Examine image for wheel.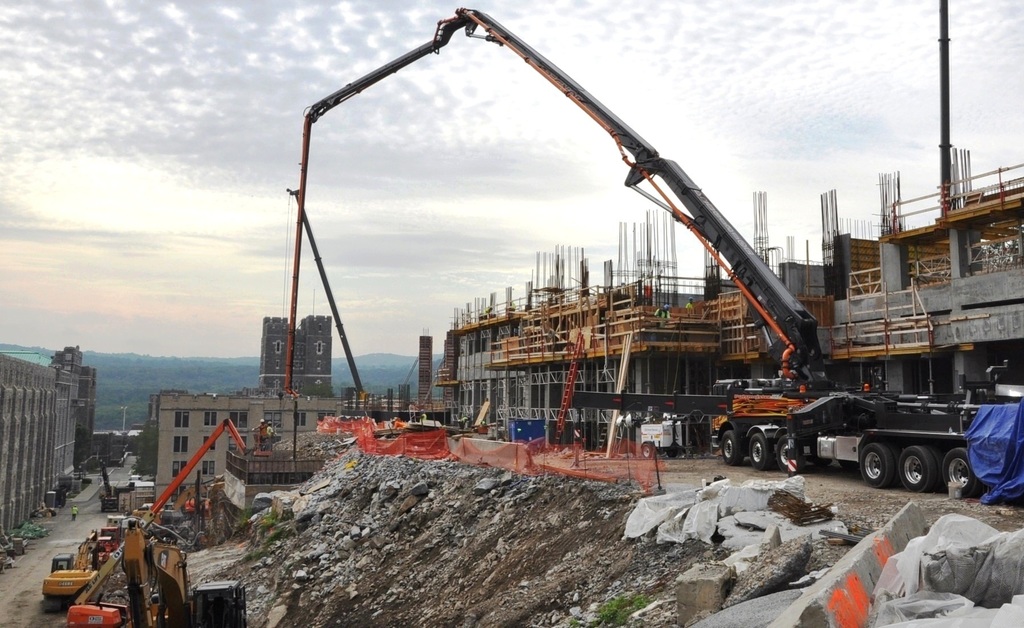
Examination result: (left=664, top=448, right=677, bottom=459).
